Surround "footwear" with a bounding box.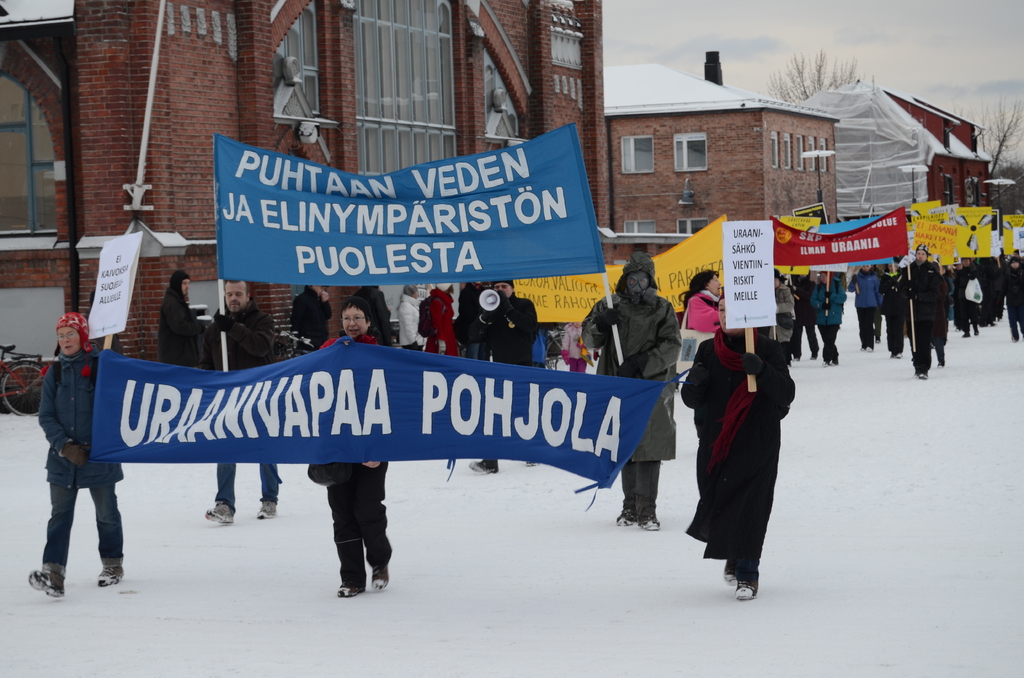
[x1=877, y1=338, x2=882, y2=343].
